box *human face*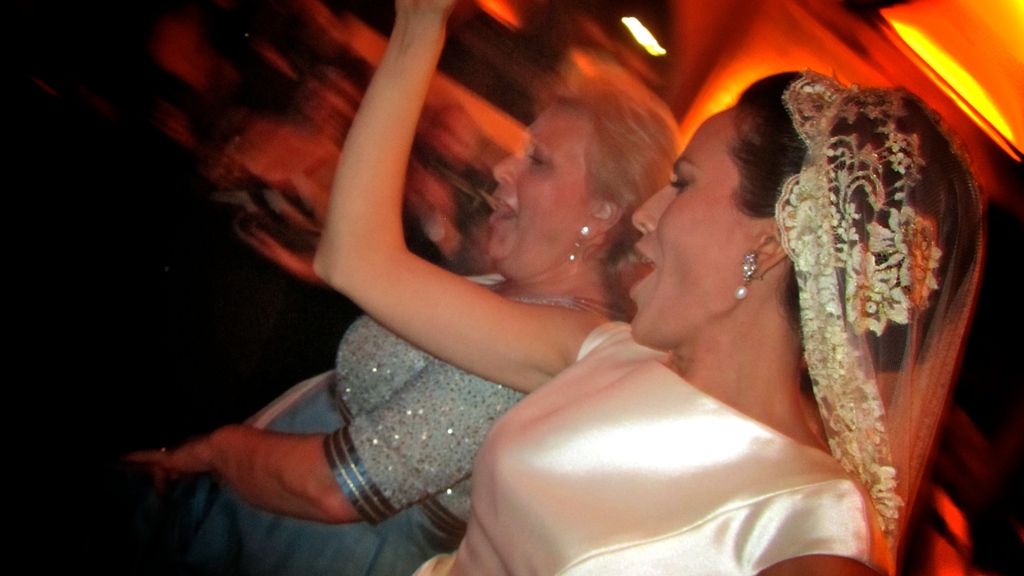
bbox=(628, 102, 757, 336)
